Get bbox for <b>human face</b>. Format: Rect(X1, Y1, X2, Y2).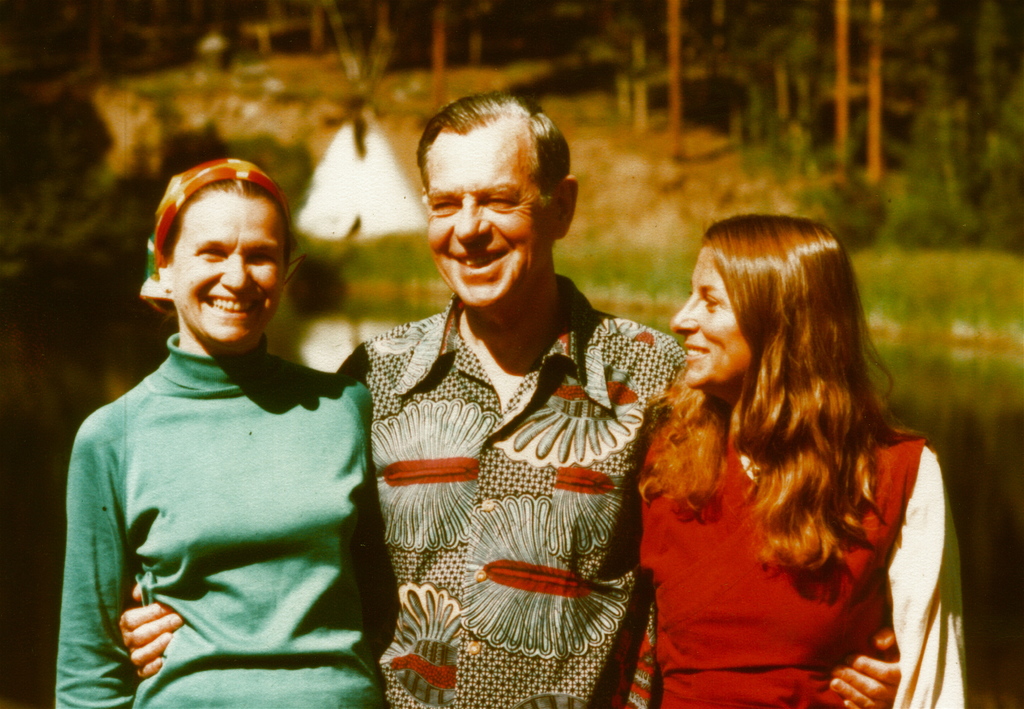
Rect(666, 246, 751, 392).
